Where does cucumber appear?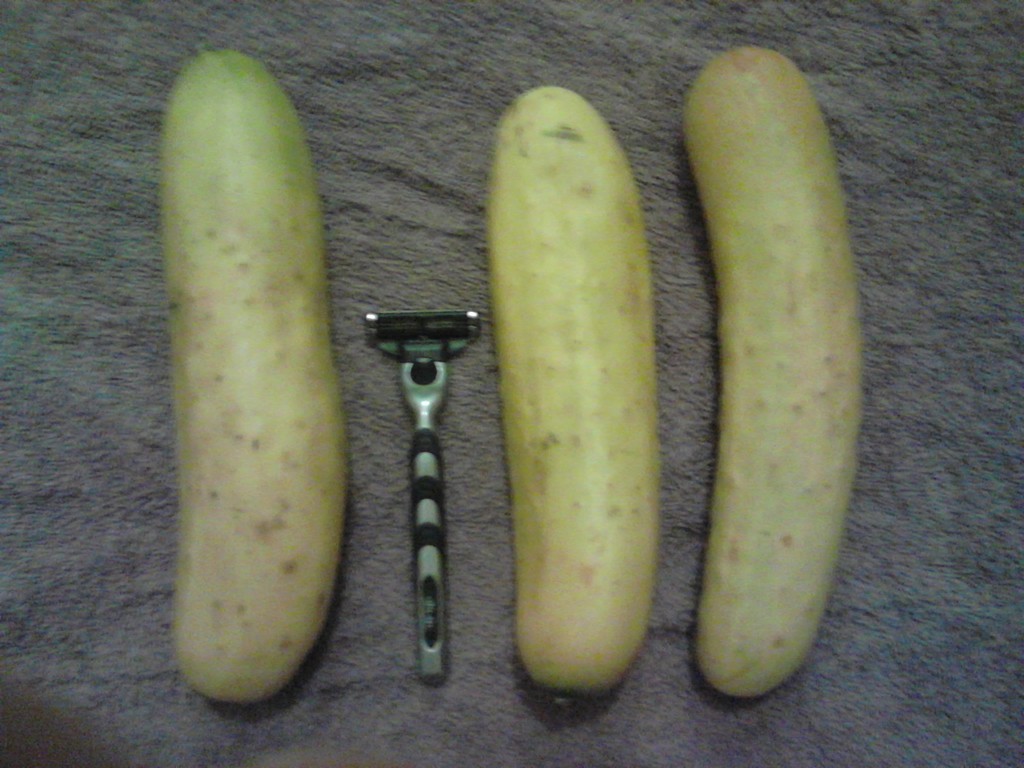
Appears at 170/45/348/701.
